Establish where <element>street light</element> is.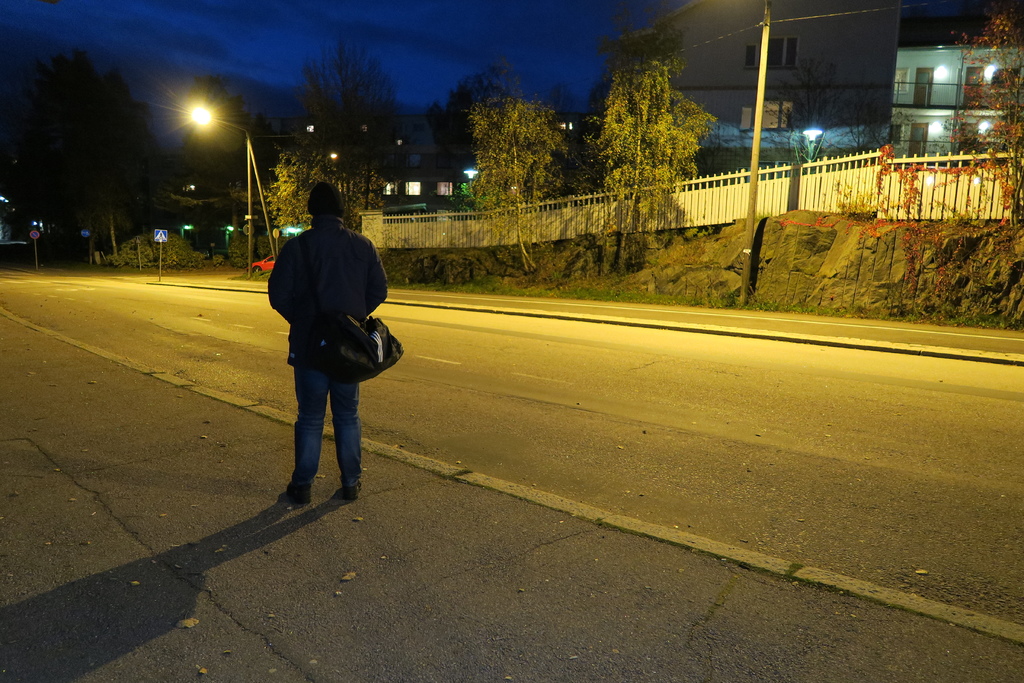
Established at pyautogui.locateOnScreen(323, 151, 338, 180).
